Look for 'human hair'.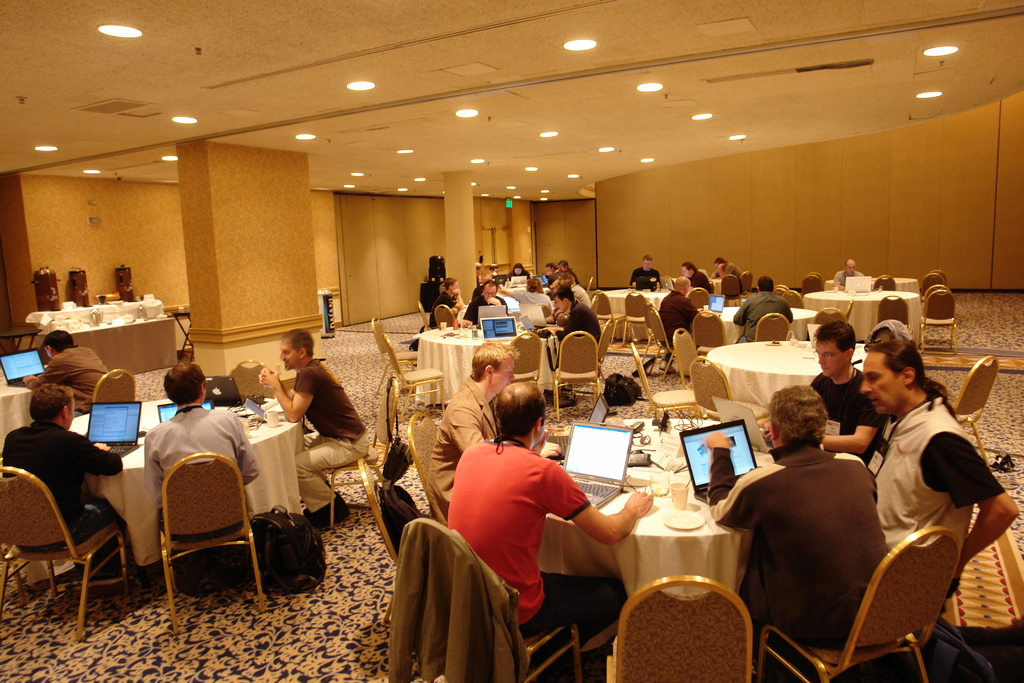
Found: [x1=545, y1=259, x2=556, y2=270].
